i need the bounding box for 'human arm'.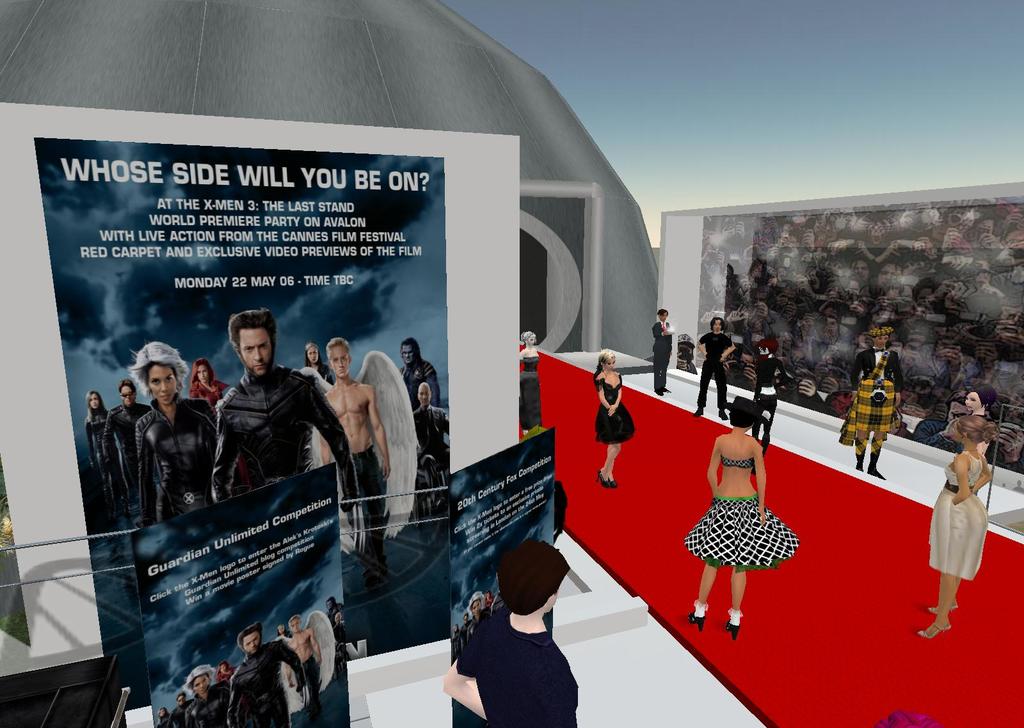
Here it is: [687, 319, 709, 365].
